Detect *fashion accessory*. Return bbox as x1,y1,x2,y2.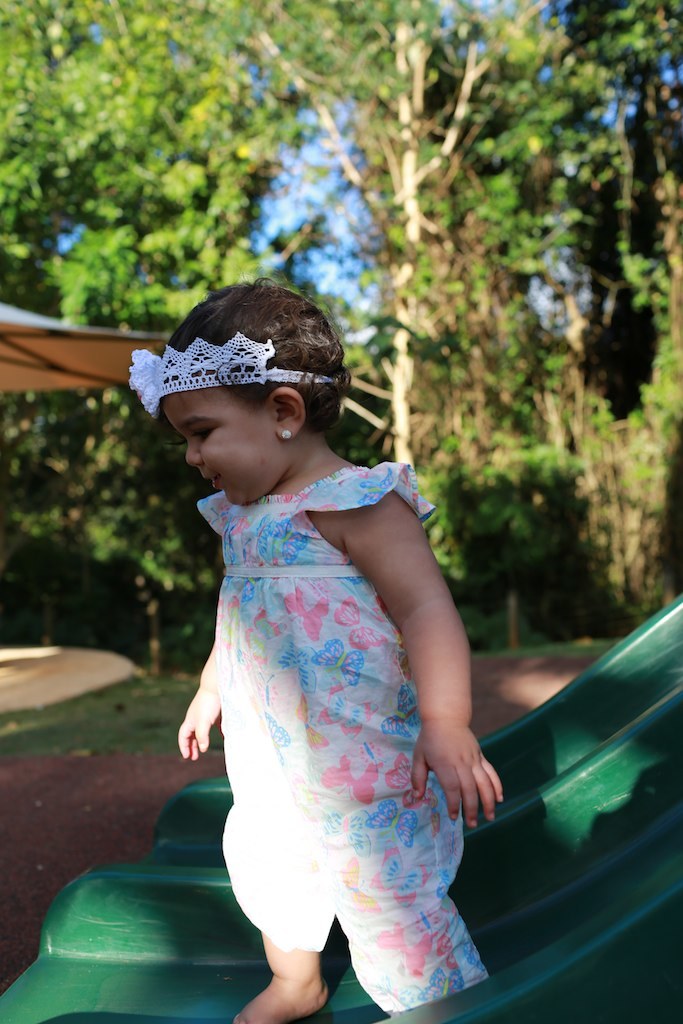
130,329,341,417.
